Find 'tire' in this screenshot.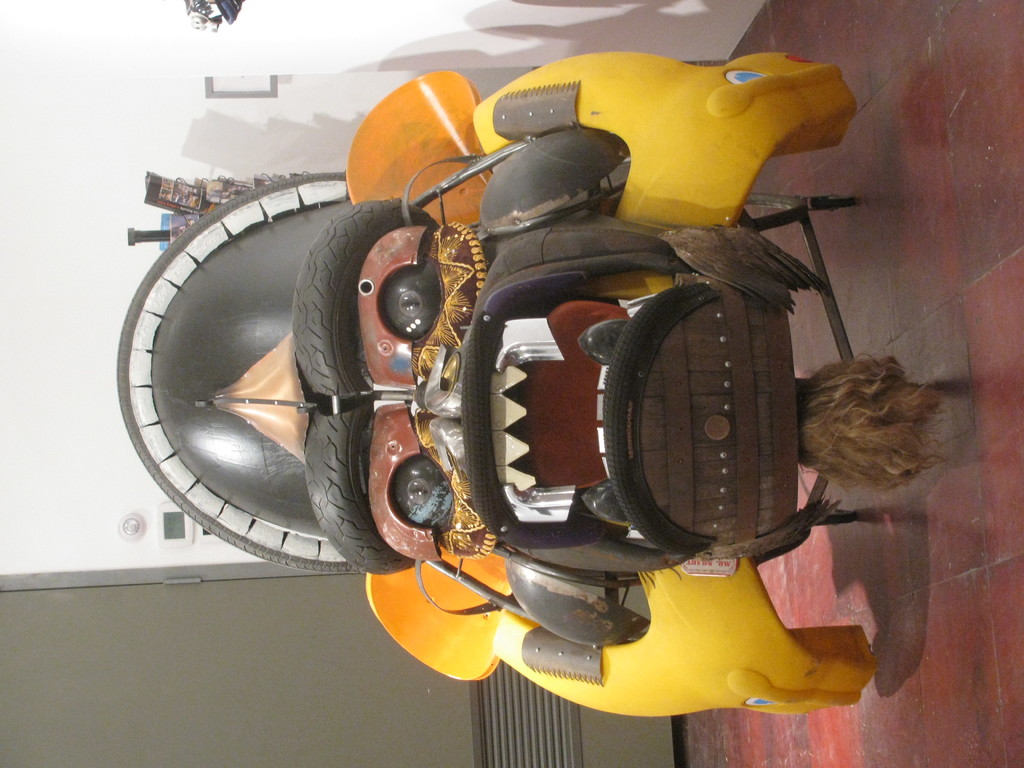
The bounding box for 'tire' is (308,403,429,576).
